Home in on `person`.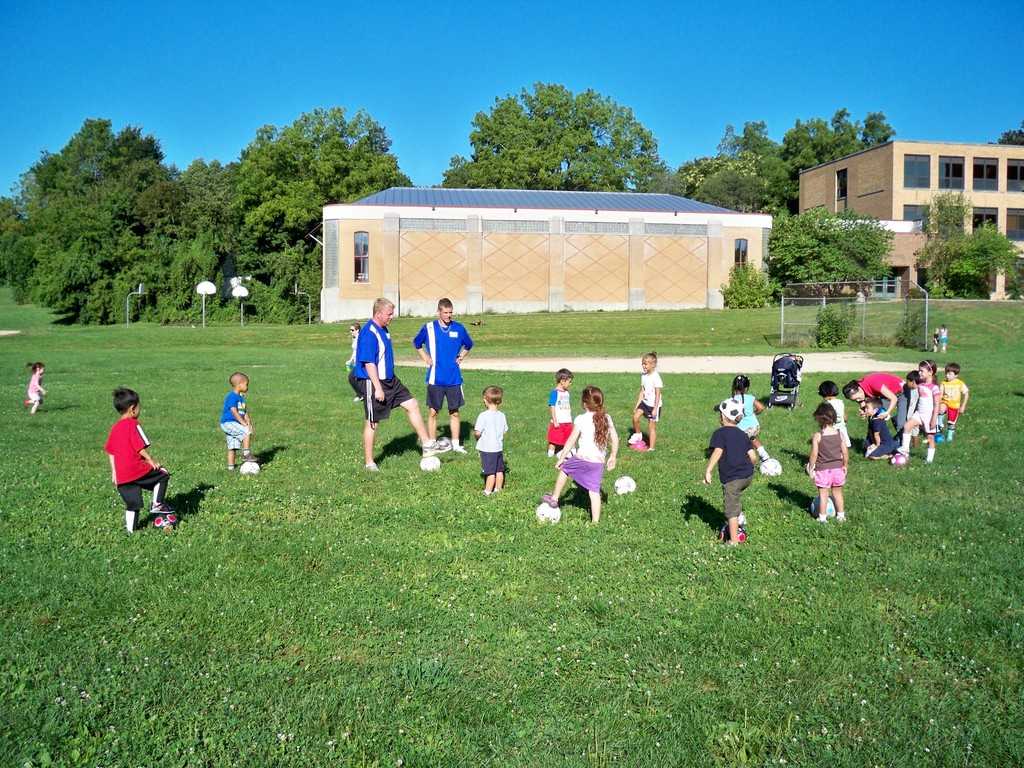
Homed in at BBox(809, 405, 854, 520).
